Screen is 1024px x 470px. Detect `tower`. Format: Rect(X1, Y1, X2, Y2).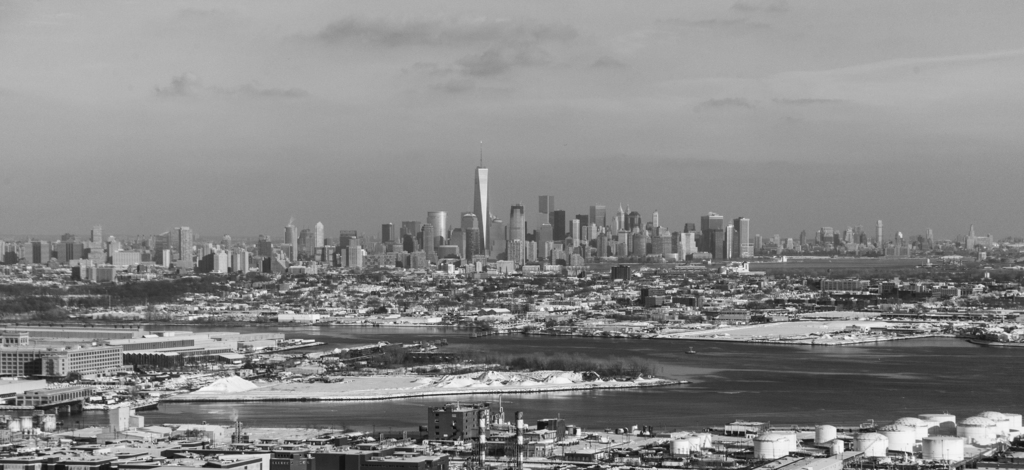
Rect(737, 218, 749, 257).
